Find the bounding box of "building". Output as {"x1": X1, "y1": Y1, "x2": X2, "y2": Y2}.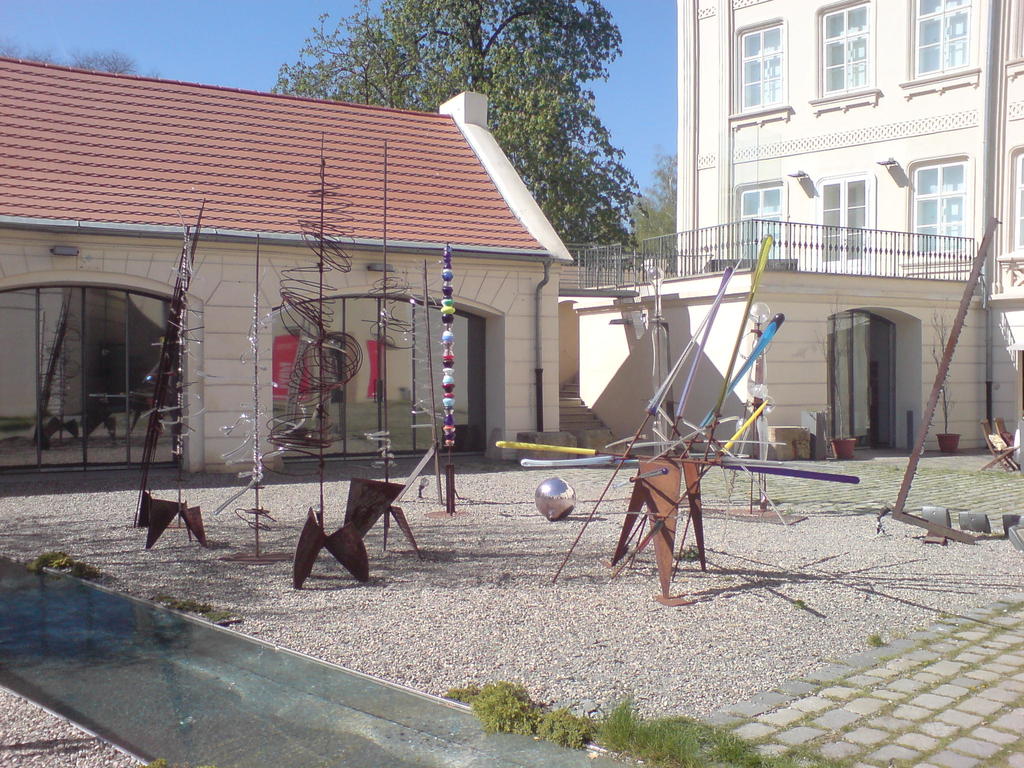
{"x1": 560, "y1": 0, "x2": 1023, "y2": 458}.
